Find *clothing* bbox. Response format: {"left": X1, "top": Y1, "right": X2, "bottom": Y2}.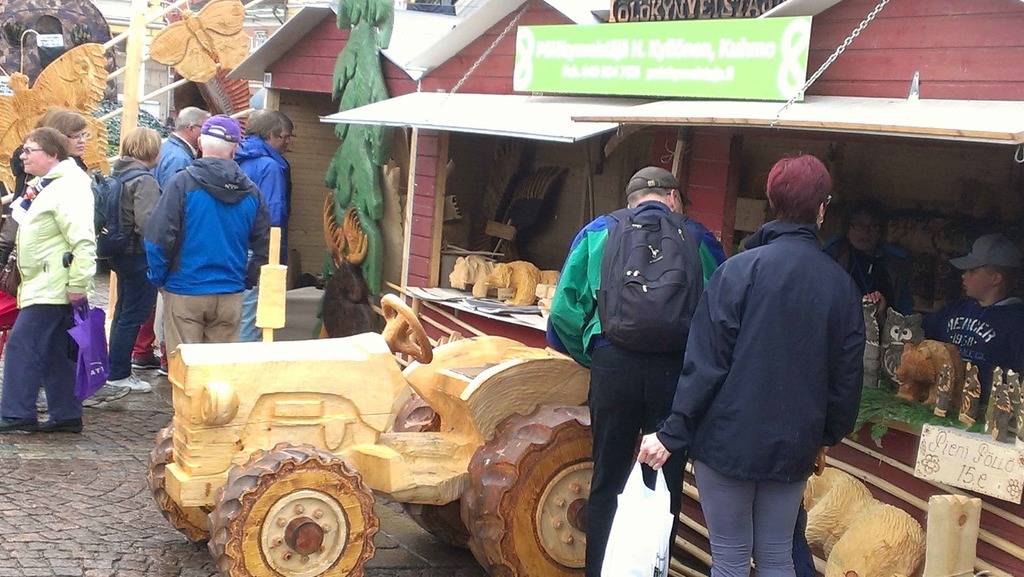
{"left": 820, "top": 231, "right": 912, "bottom": 319}.
